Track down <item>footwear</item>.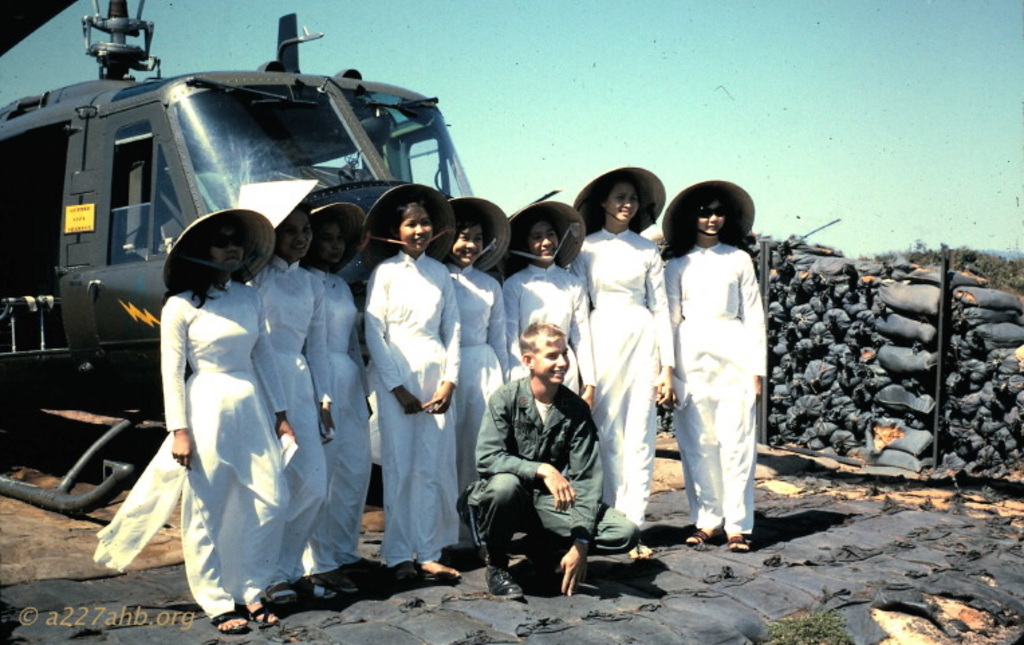
Tracked to <box>686,530,712,550</box>.
